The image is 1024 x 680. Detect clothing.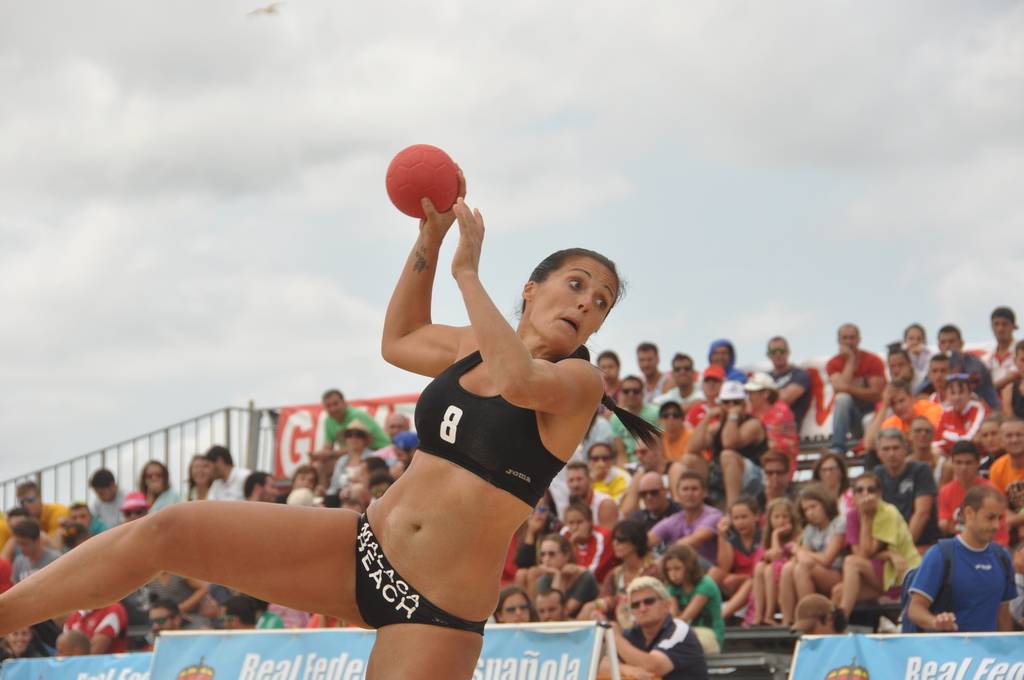
Detection: crop(587, 464, 628, 503).
